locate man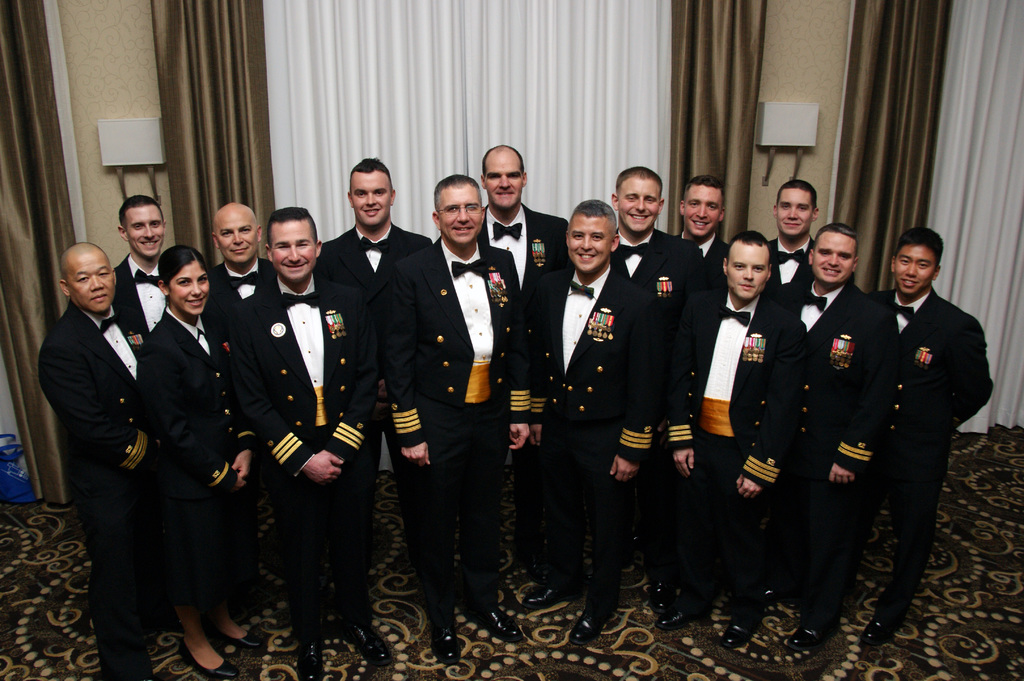
[x1=530, y1=198, x2=655, y2=646]
